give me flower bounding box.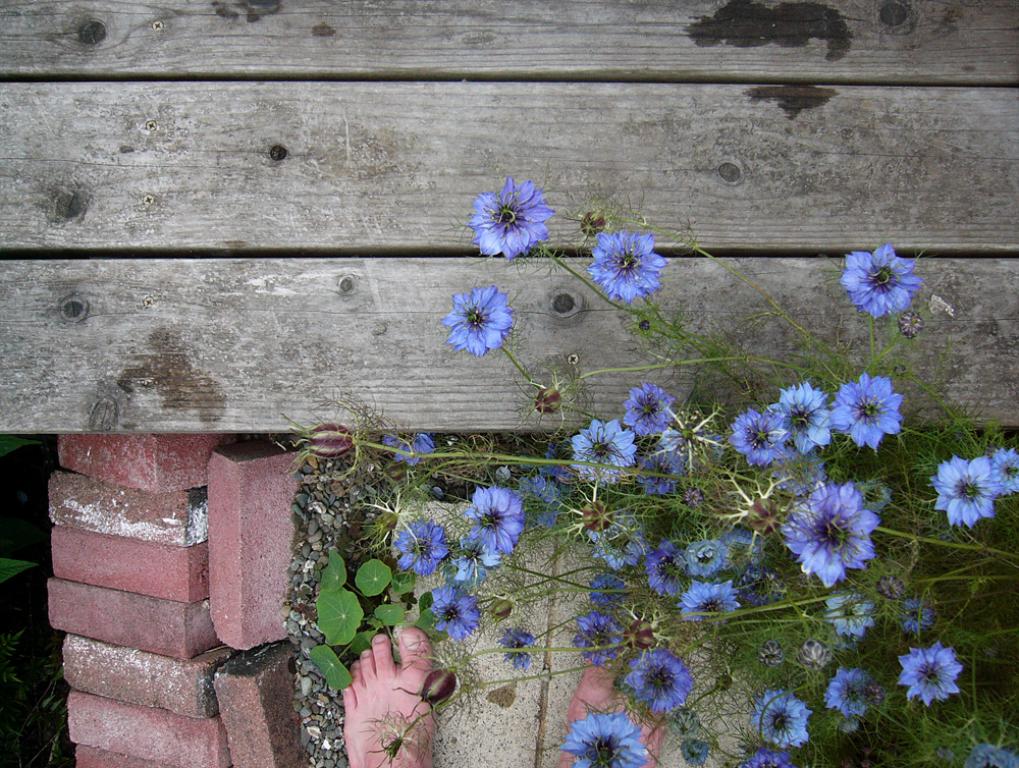
<bbox>737, 752, 792, 767</bbox>.
